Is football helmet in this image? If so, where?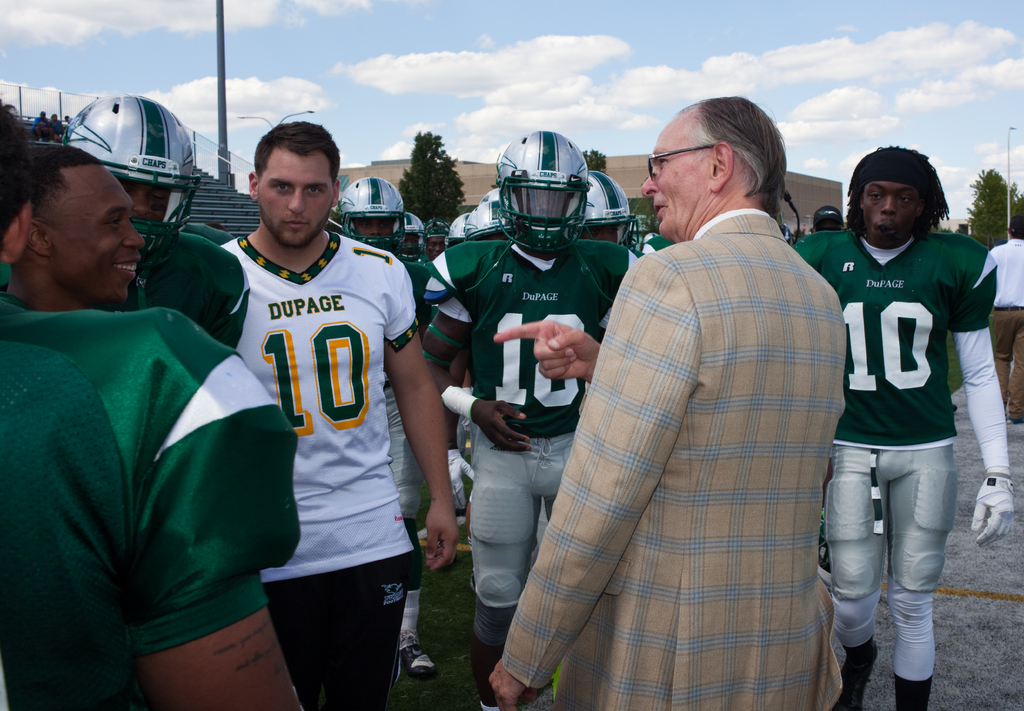
Yes, at crop(449, 211, 465, 243).
